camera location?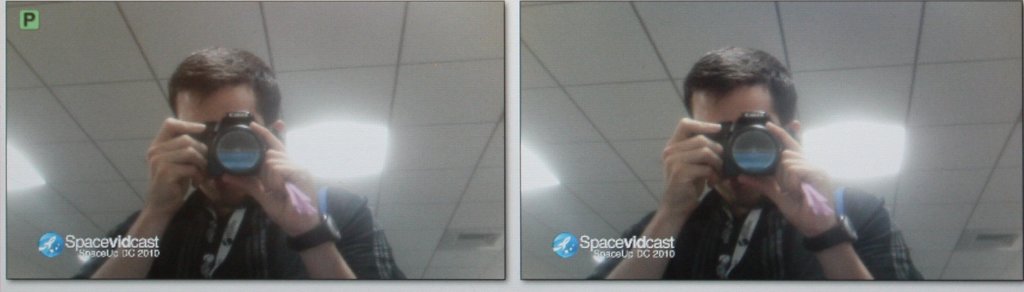
x1=193 y1=112 x2=273 y2=178
